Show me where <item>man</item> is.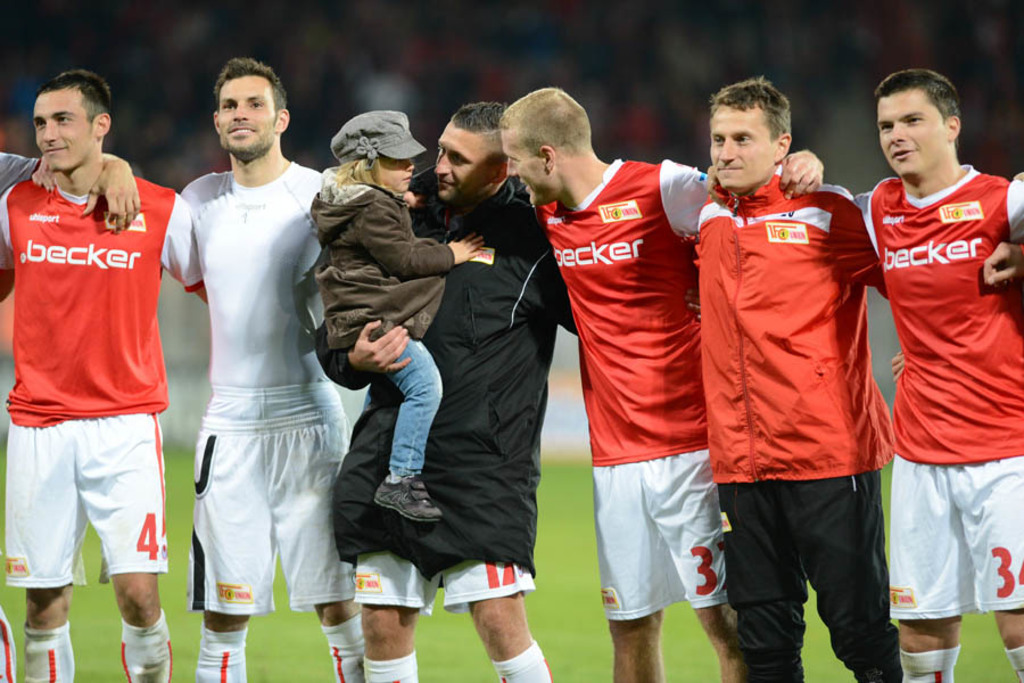
<item>man</item> is at (left=493, top=79, right=834, bottom=682).
